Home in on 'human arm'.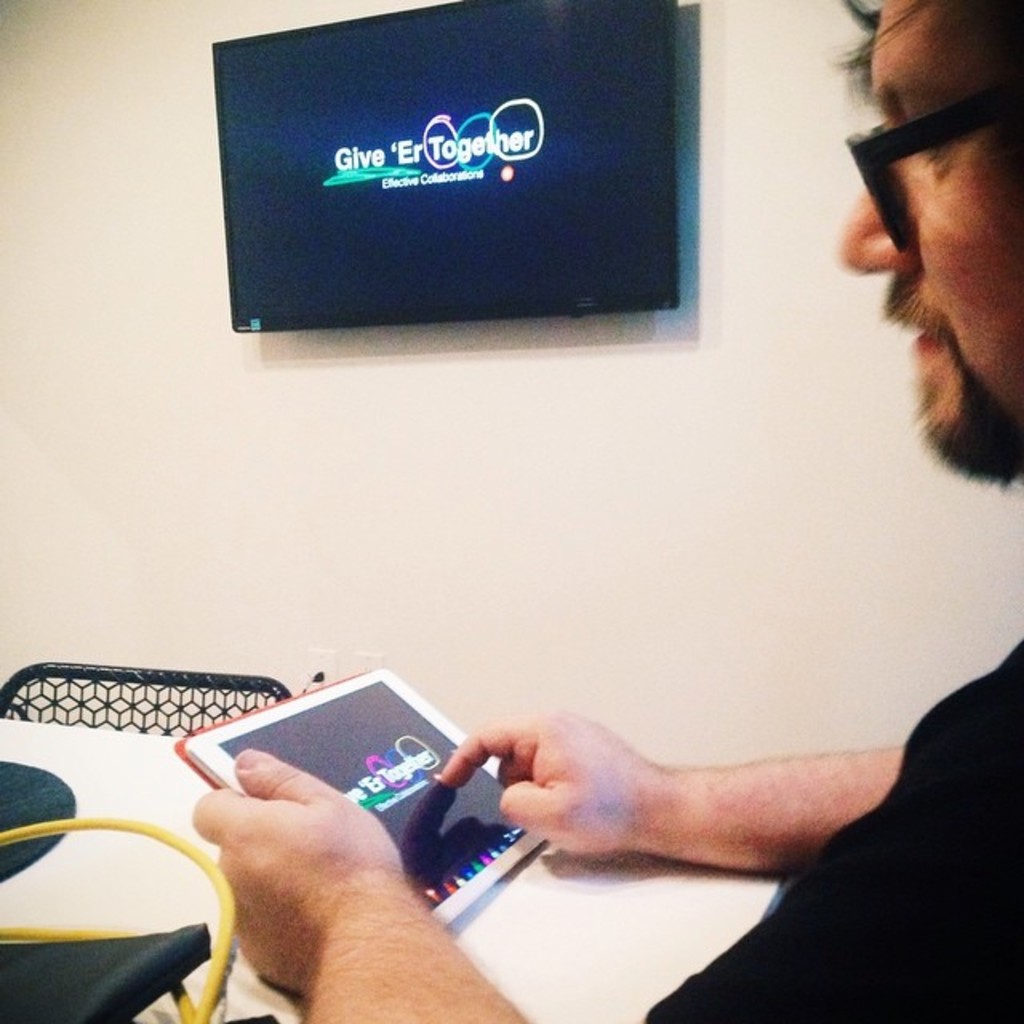
Homed in at x1=190, y1=661, x2=1022, y2=1022.
